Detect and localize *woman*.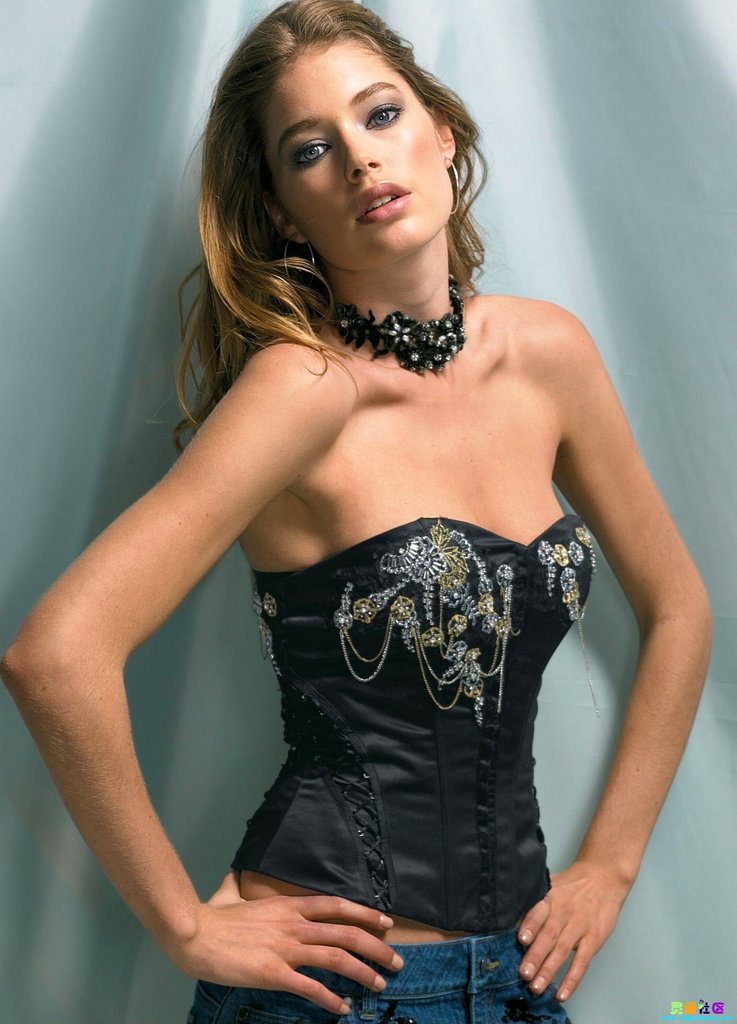
Localized at crop(54, 28, 695, 987).
